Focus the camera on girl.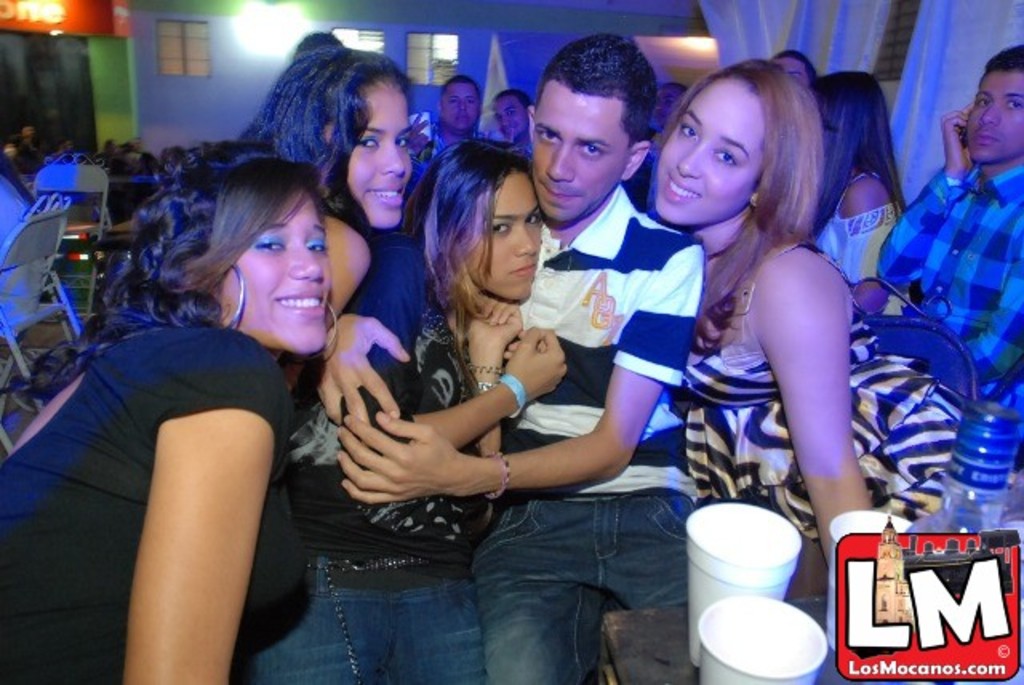
Focus region: [left=0, top=147, right=328, bottom=683].
